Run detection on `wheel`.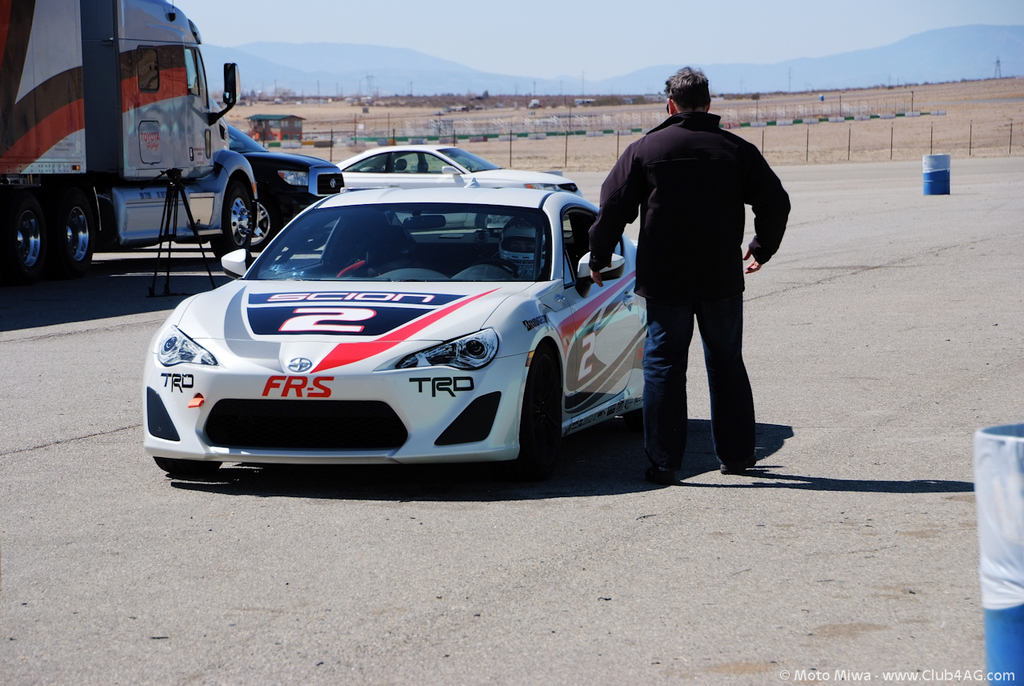
Result: detection(0, 191, 50, 283).
